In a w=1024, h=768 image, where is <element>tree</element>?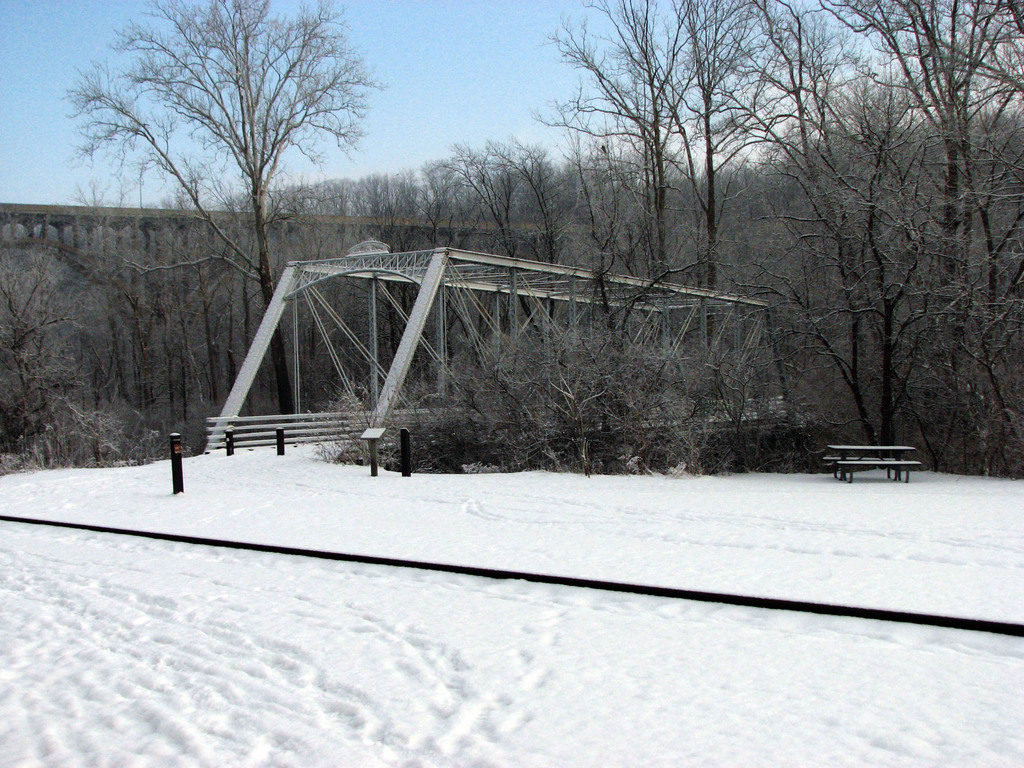
x1=63 y1=15 x2=390 y2=365.
